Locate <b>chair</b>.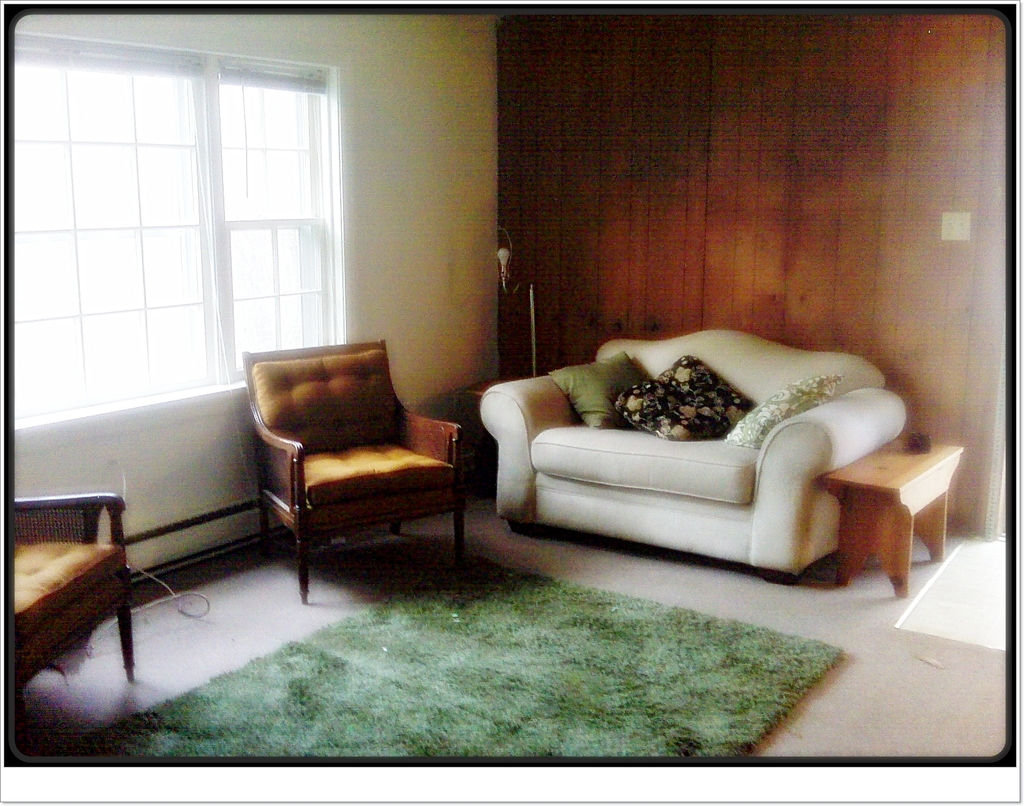
Bounding box: locate(224, 328, 479, 592).
